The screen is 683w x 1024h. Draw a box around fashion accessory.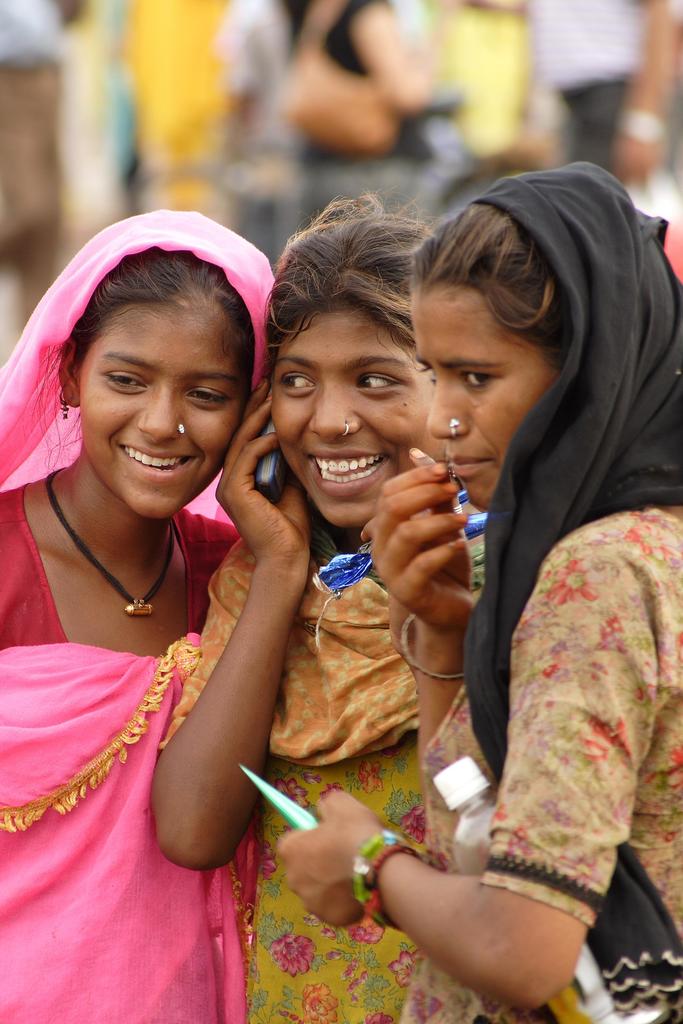
44, 461, 185, 615.
